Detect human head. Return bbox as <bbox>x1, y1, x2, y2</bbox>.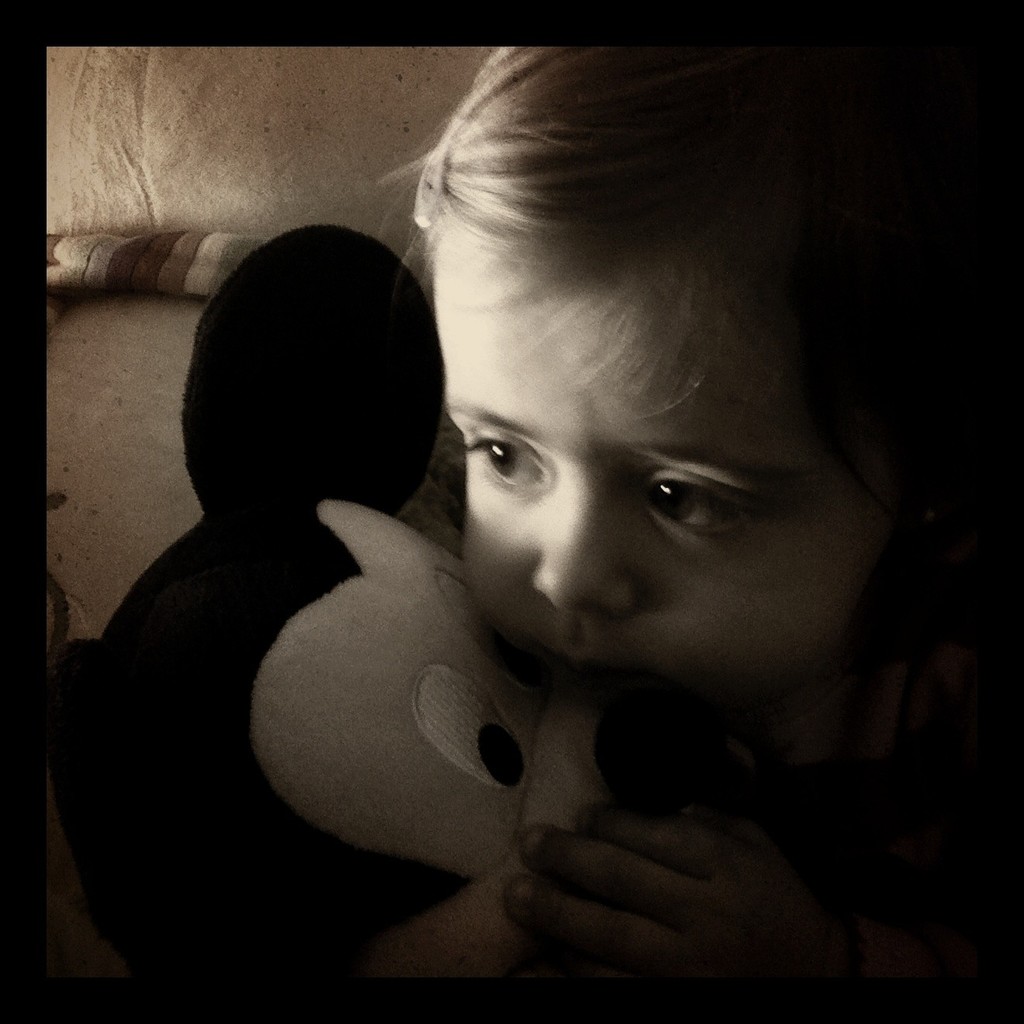
<bbox>112, 28, 926, 882</bbox>.
